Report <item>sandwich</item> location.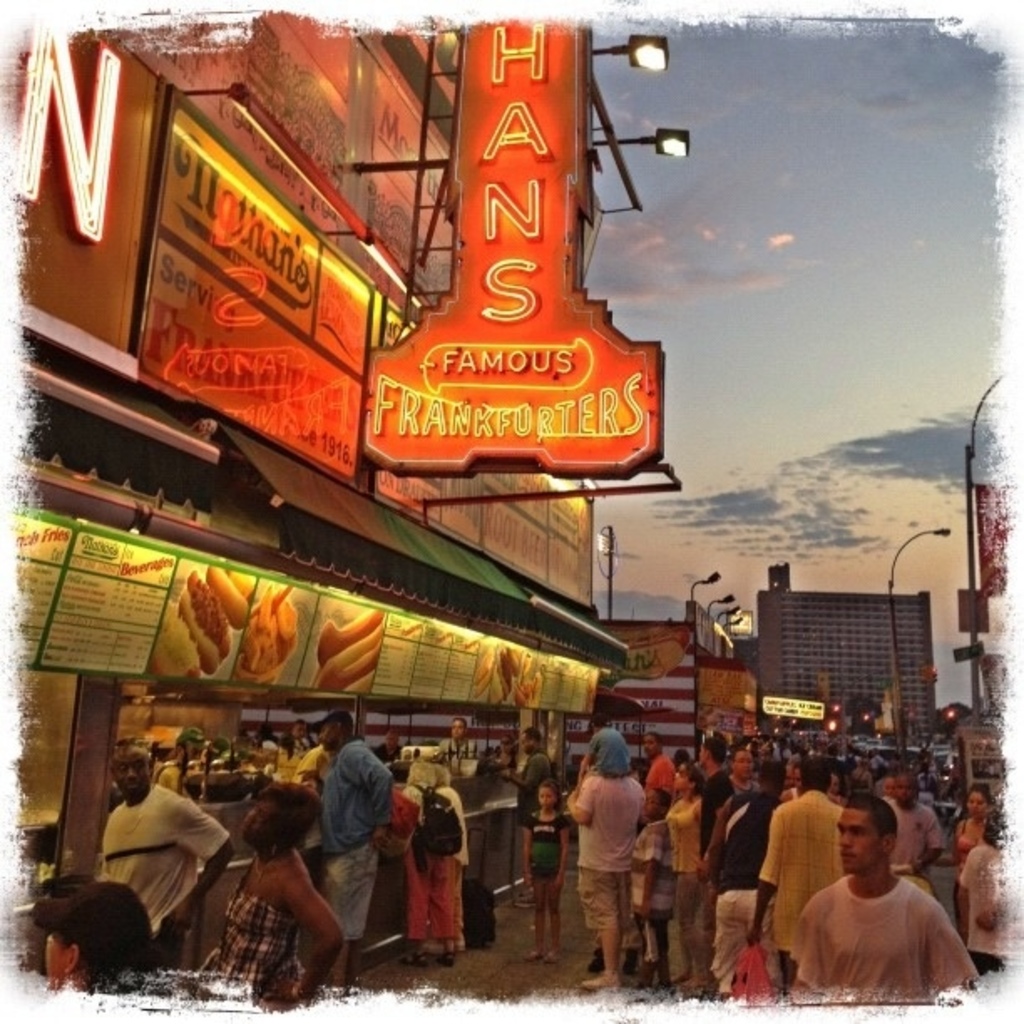
Report: left=320, top=611, right=383, bottom=694.
